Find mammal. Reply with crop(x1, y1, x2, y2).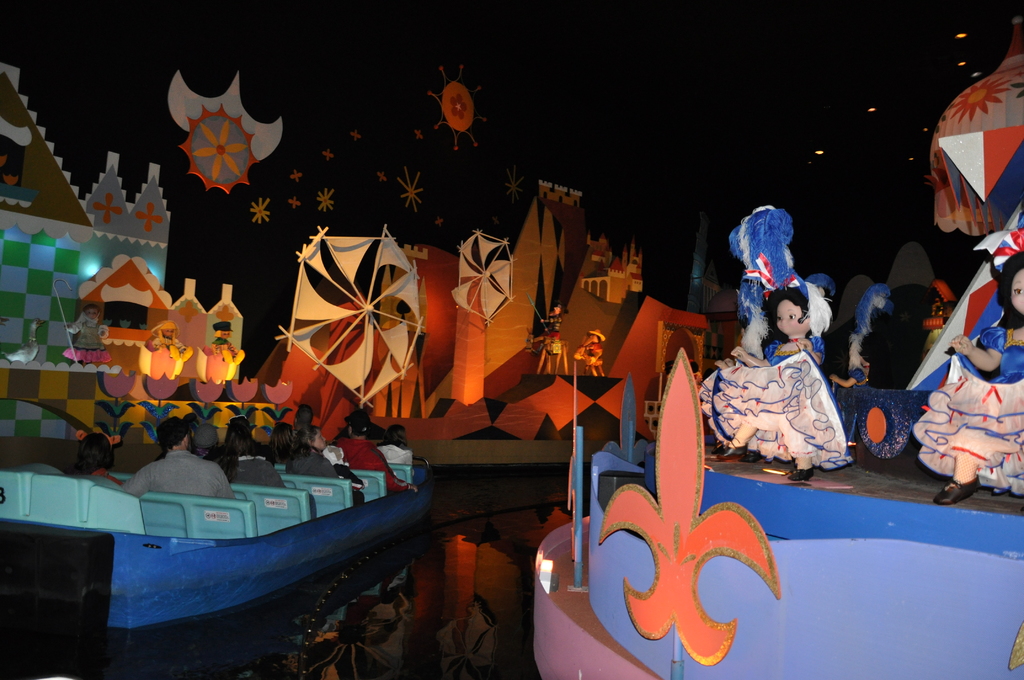
crop(260, 418, 295, 465).
